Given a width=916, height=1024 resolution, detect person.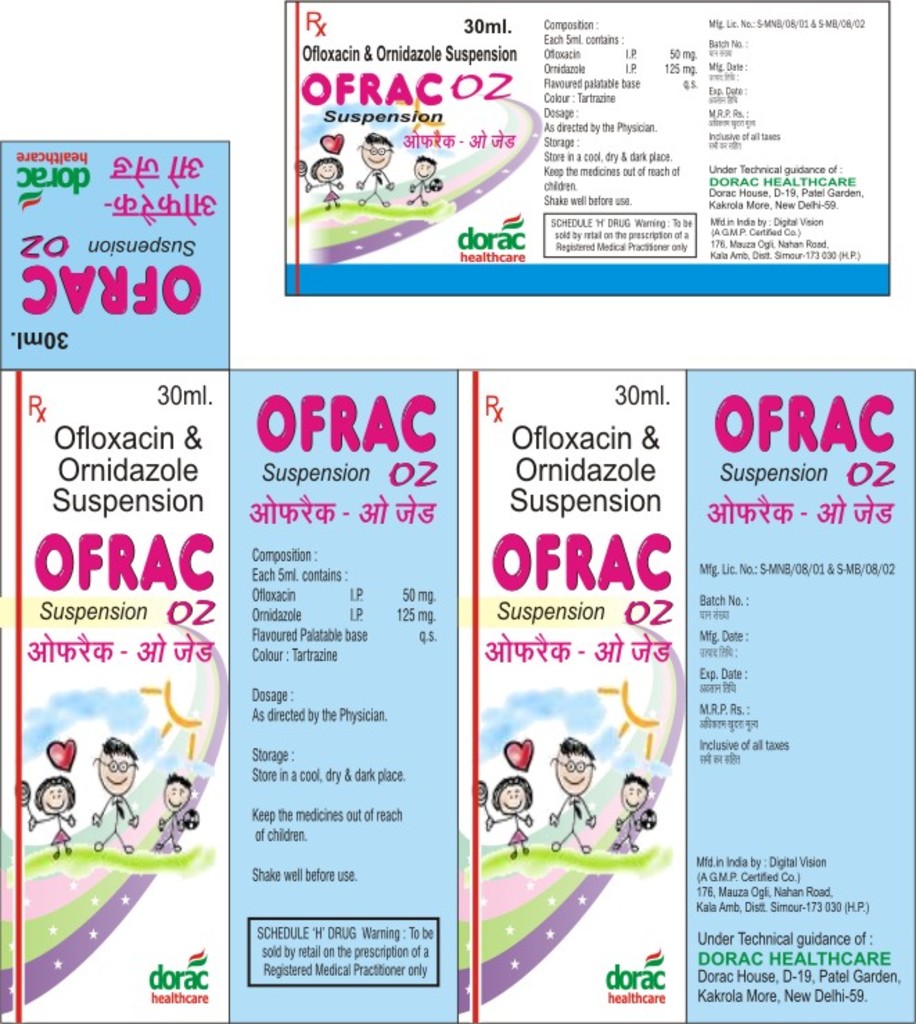
crop(89, 729, 143, 856).
